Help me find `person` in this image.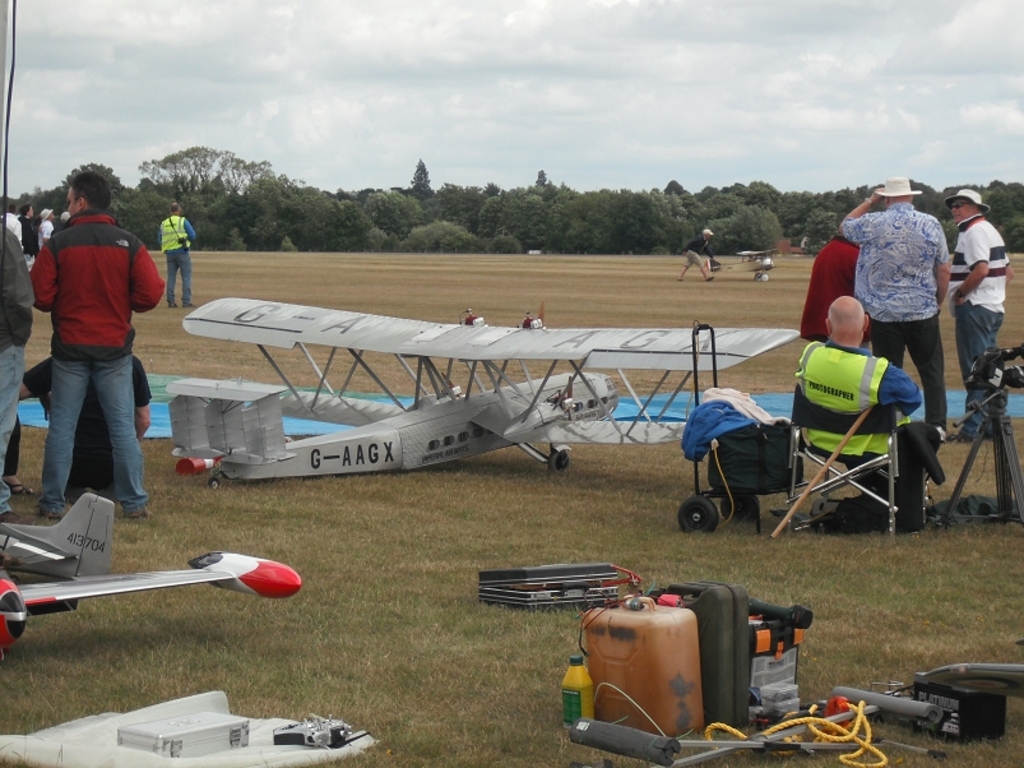
Found it: (left=158, top=204, right=198, bottom=310).
